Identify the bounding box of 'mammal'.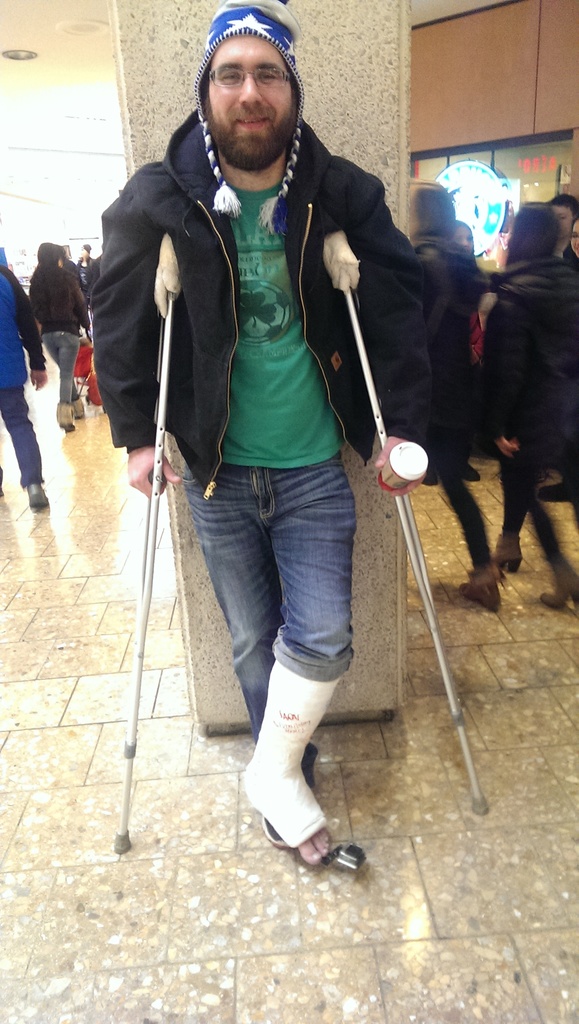
{"x1": 62, "y1": 246, "x2": 76, "y2": 267}.
